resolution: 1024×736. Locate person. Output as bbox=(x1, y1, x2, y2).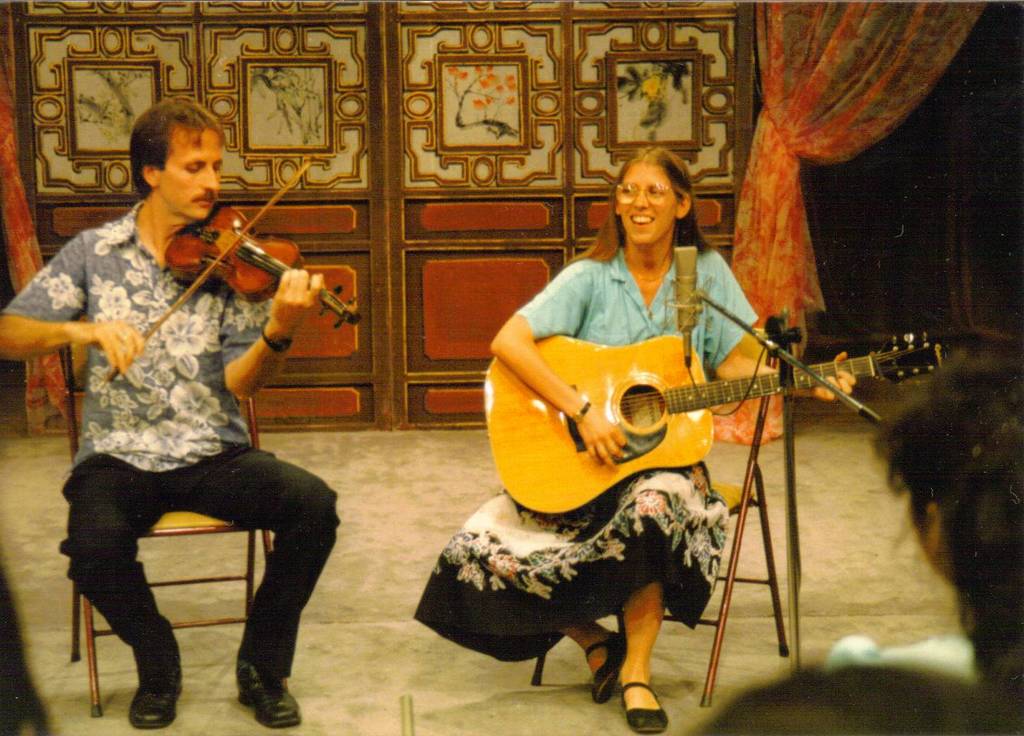
bbox=(0, 94, 330, 730).
